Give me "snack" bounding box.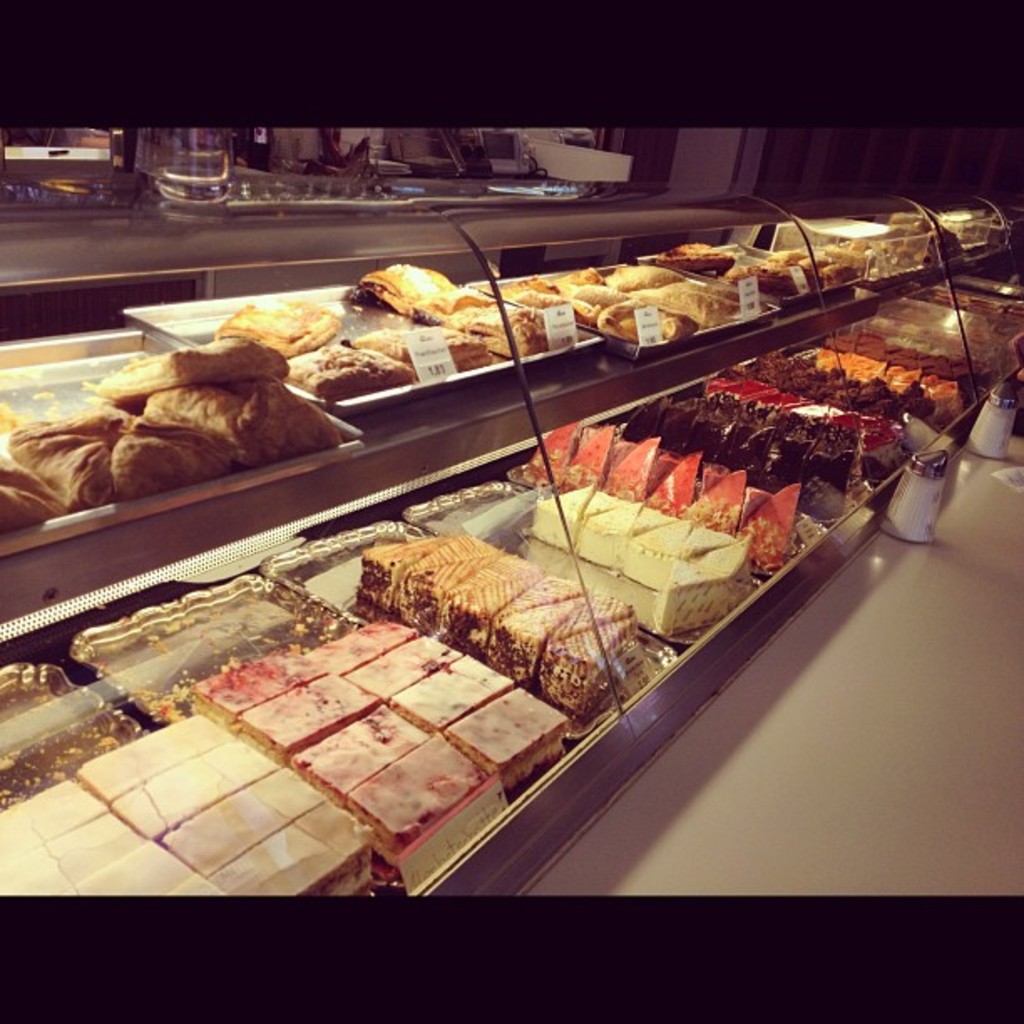
{"left": 348, "top": 643, "right": 445, "bottom": 708}.
